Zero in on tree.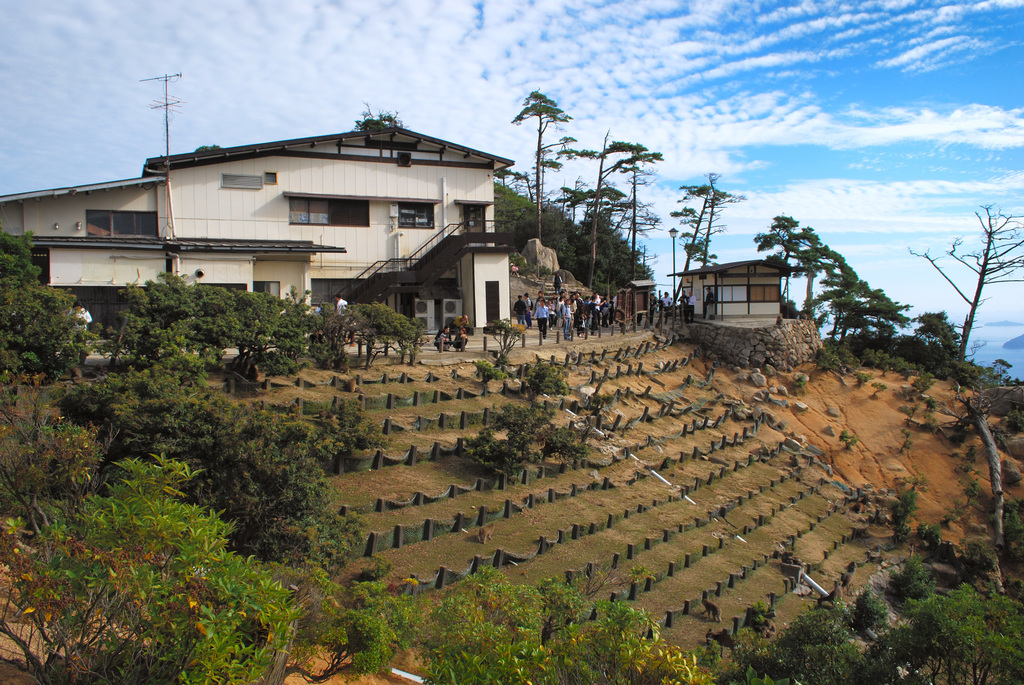
Zeroed in: select_region(906, 201, 1023, 363).
